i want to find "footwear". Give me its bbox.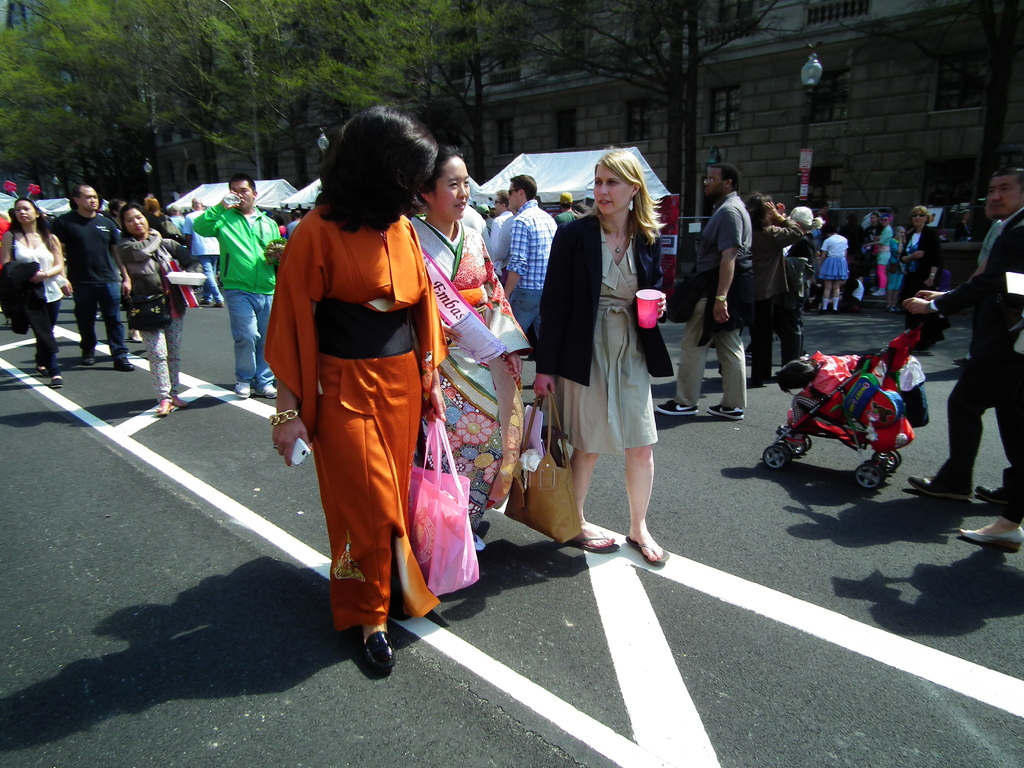
pyautogui.locateOnScreen(360, 627, 396, 675).
